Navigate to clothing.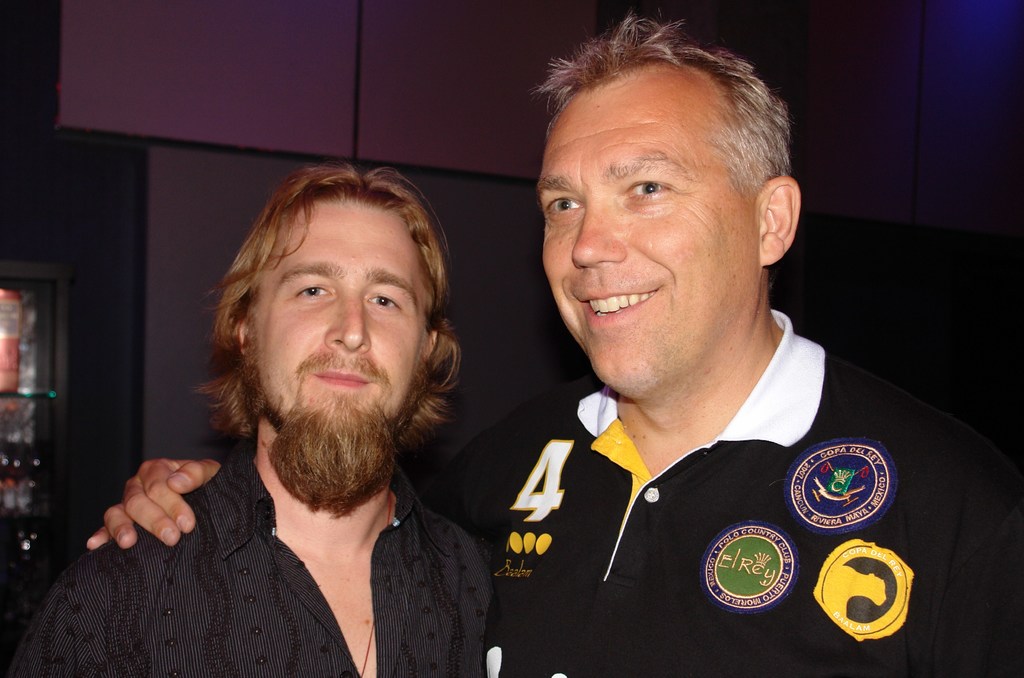
Navigation target: locate(4, 451, 493, 677).
